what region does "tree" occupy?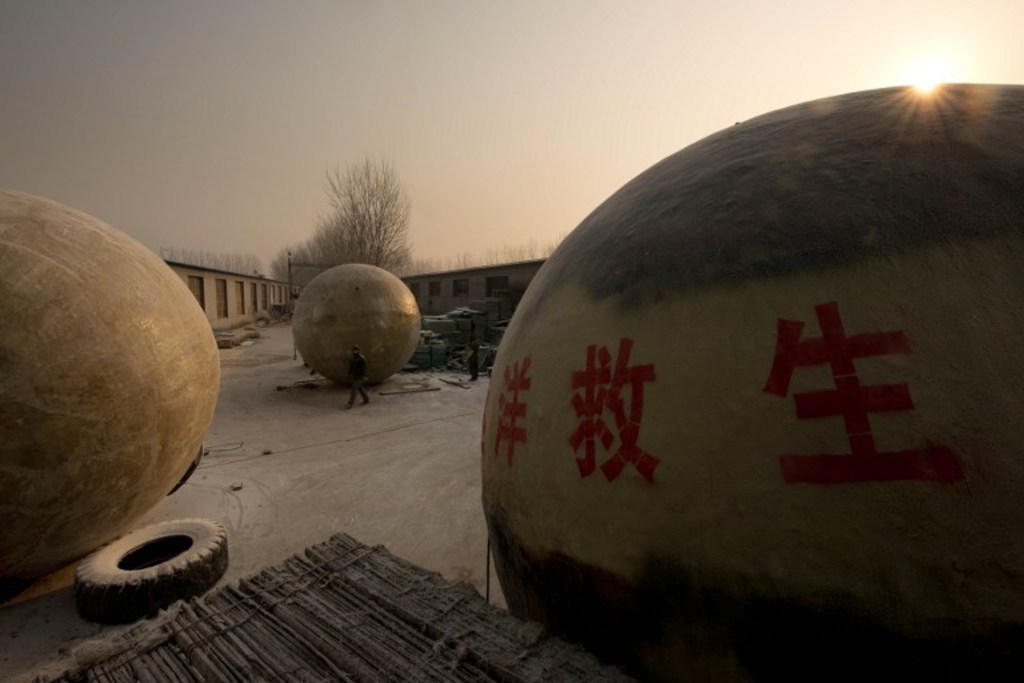
crop(311, 164, 411, 267).
